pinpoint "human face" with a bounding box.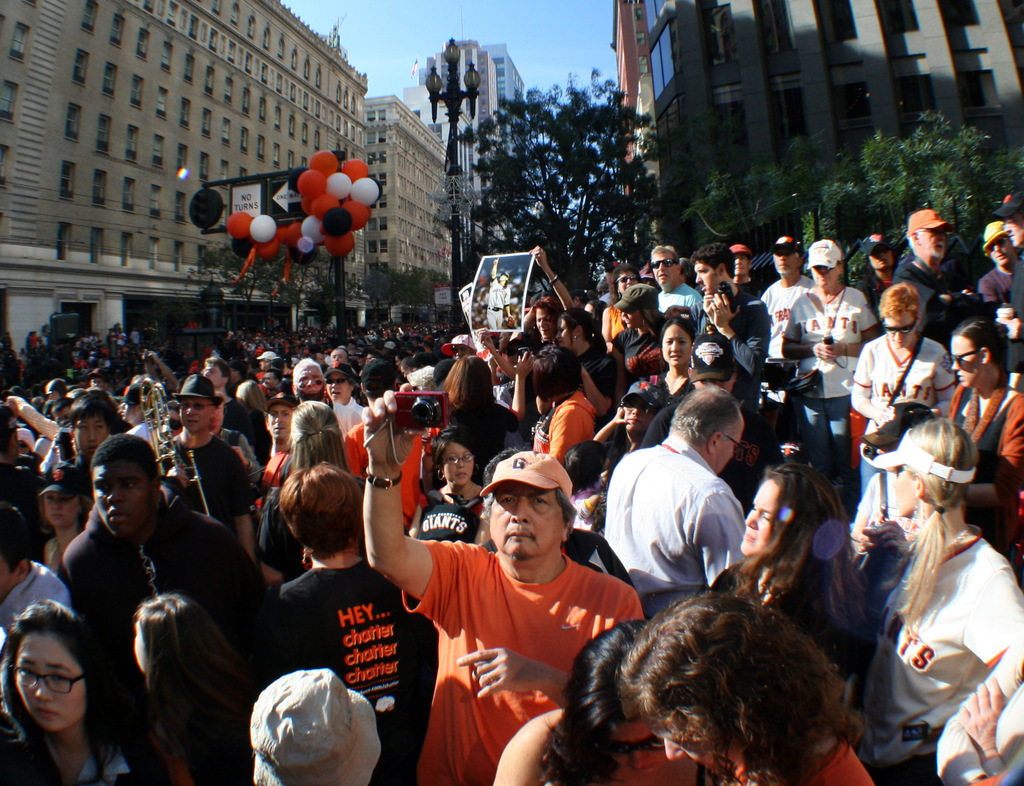
select_region(812, 270, 835, 289).
